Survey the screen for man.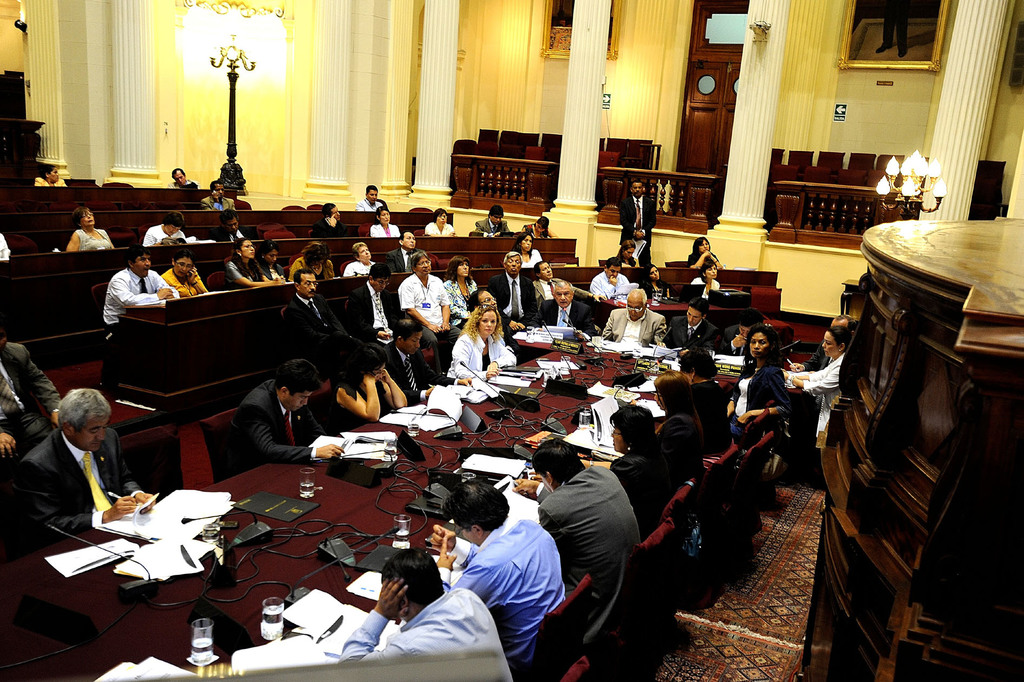
Survey found: (left=286, top=270, right=380, bottom=369).
